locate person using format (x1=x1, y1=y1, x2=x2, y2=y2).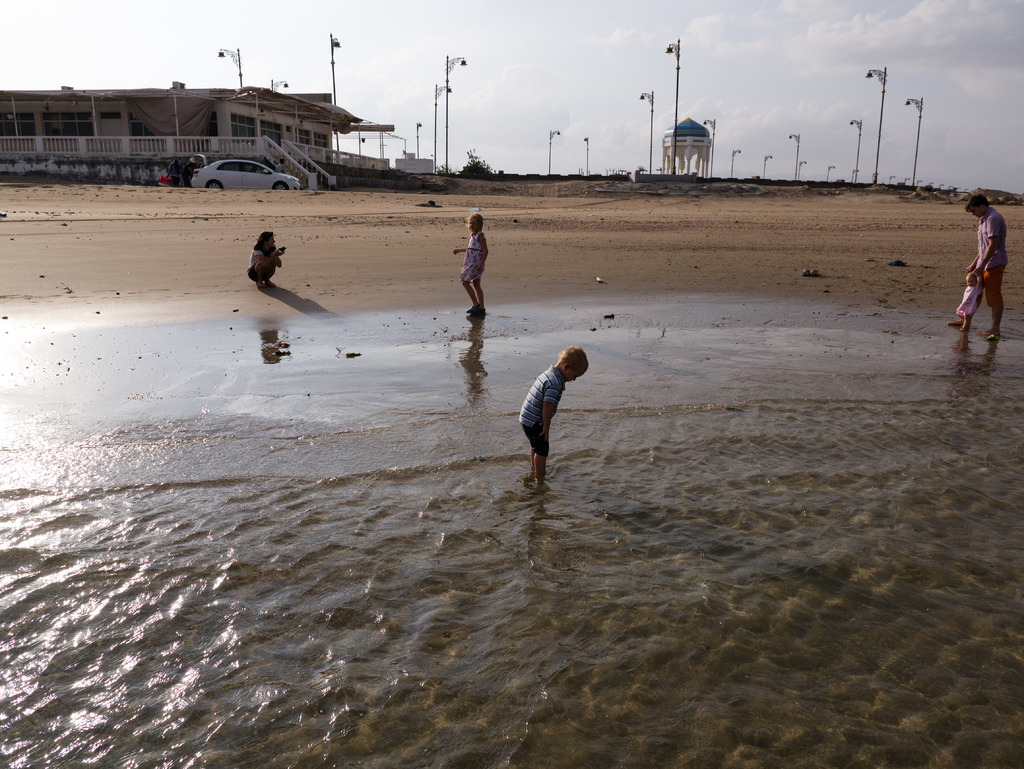
(x1=957, y1=268, x2=982, y2=332).
